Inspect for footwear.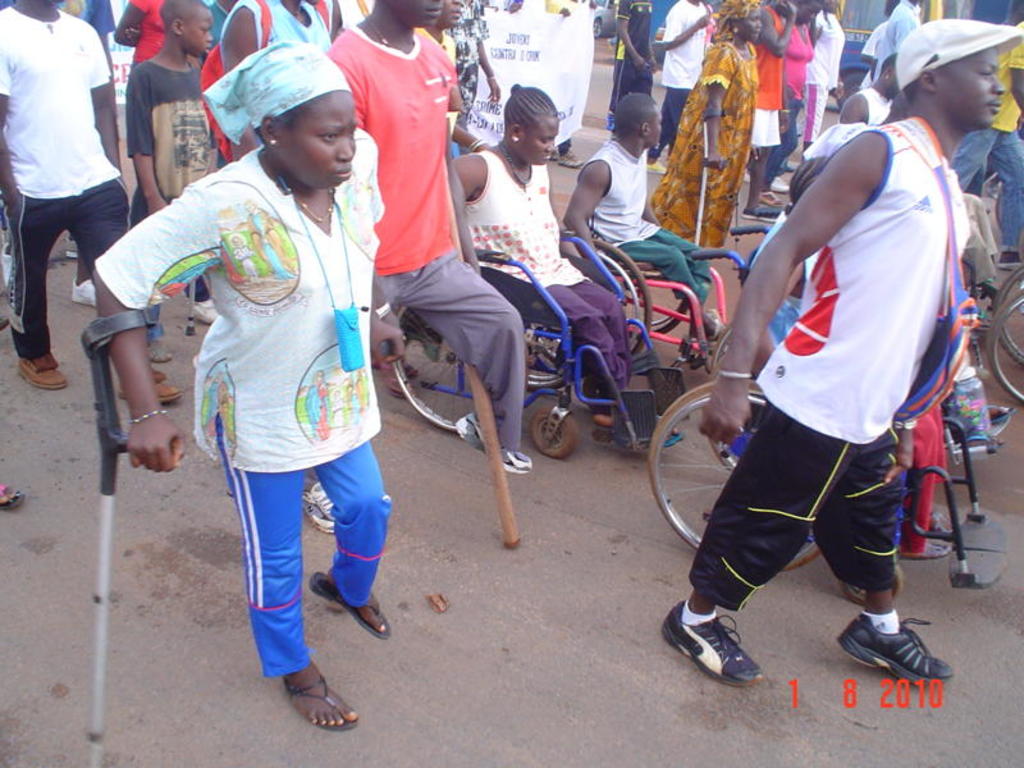
Inspection: <region>745, 174, 750, 182</region>.
